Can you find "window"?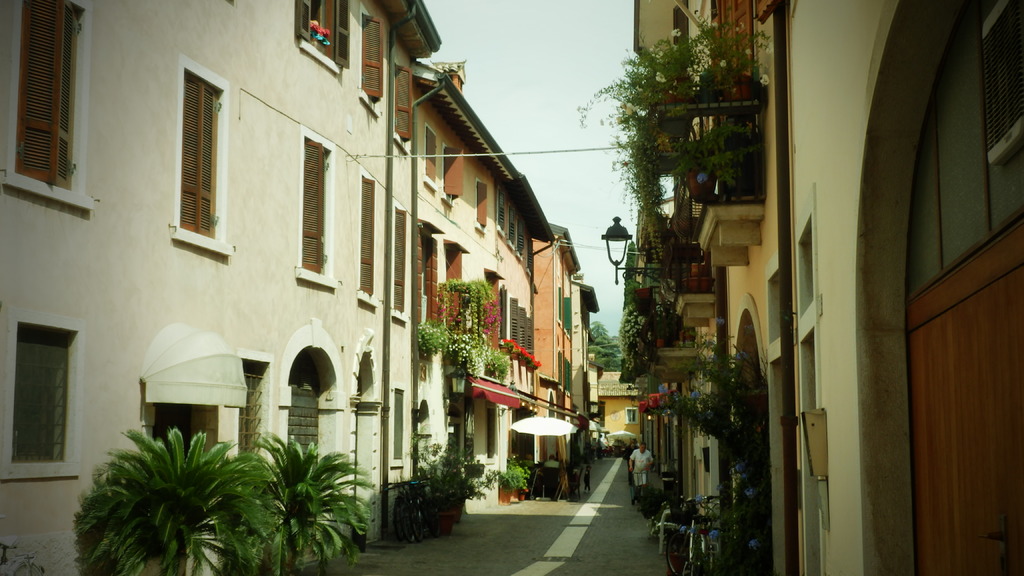
Yes, bounding box: 10,305,84,476.
